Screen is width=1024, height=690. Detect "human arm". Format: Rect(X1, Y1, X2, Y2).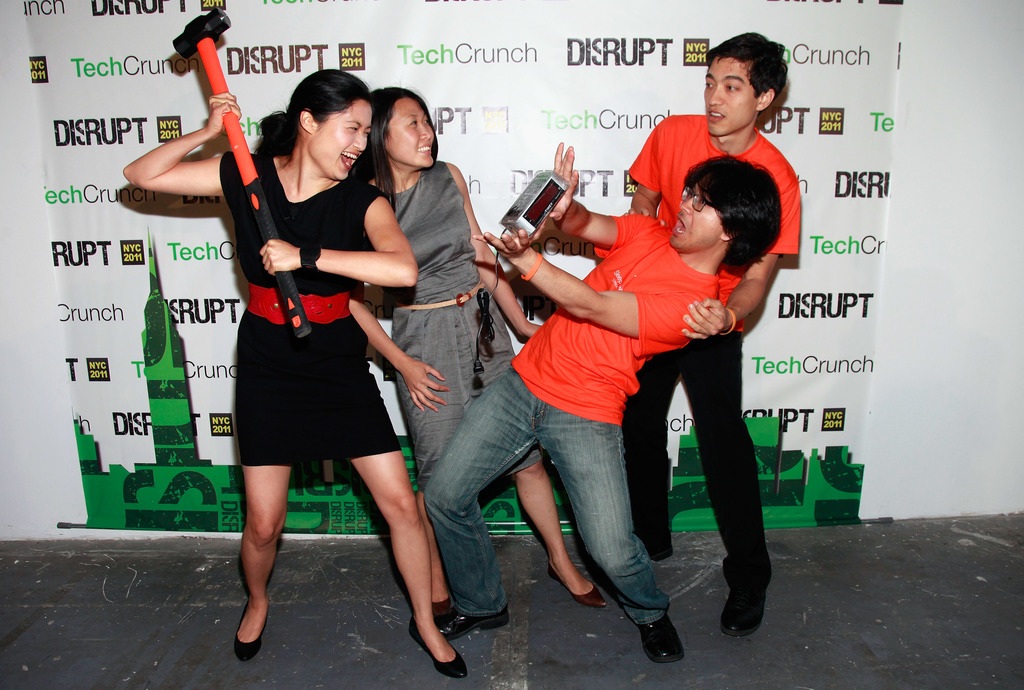
Rect(685, 159, 807, 340).
